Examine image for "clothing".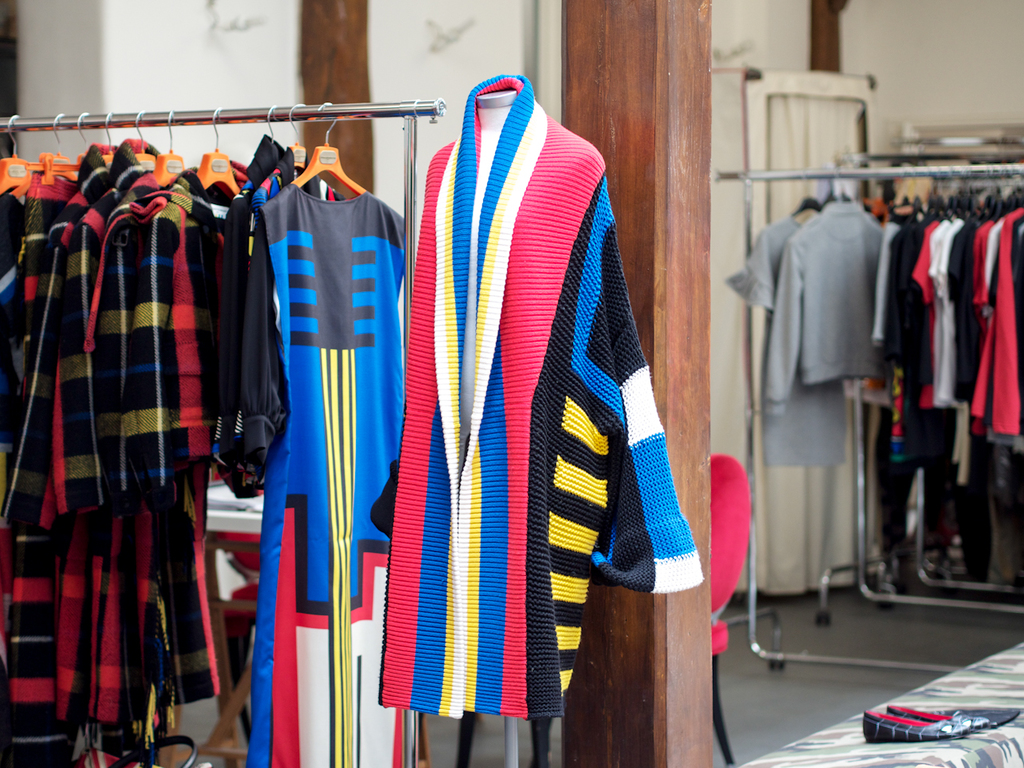
Examination result: detection(222, 174, 444, 767).
